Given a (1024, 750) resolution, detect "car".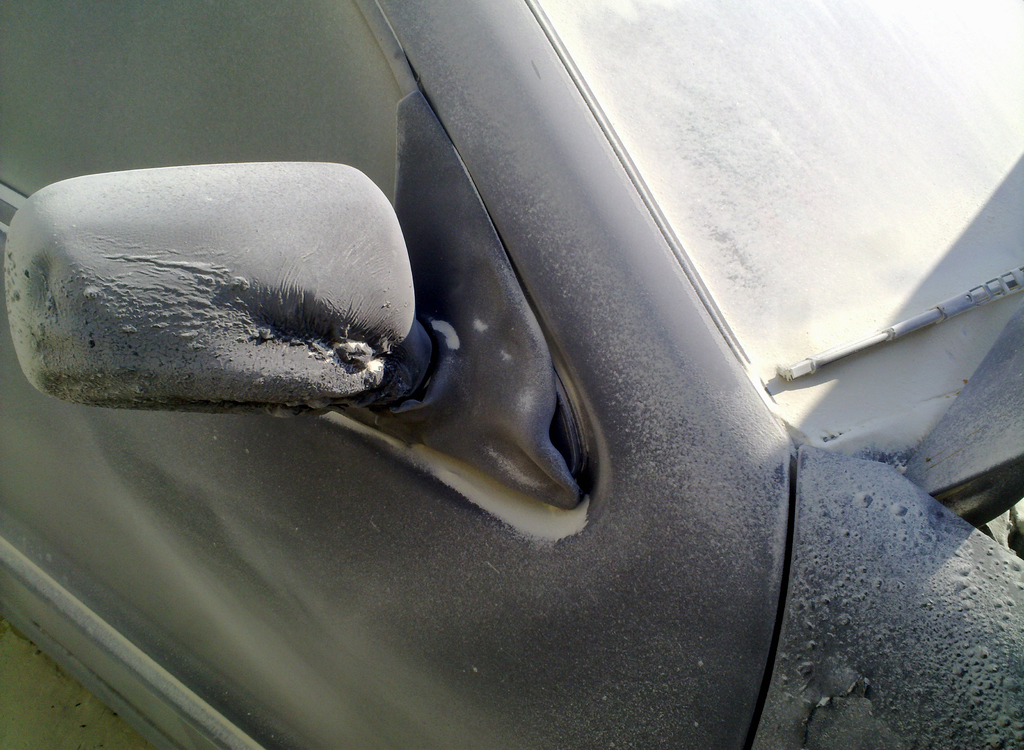
bbox(0, 0, 1023, 749).
